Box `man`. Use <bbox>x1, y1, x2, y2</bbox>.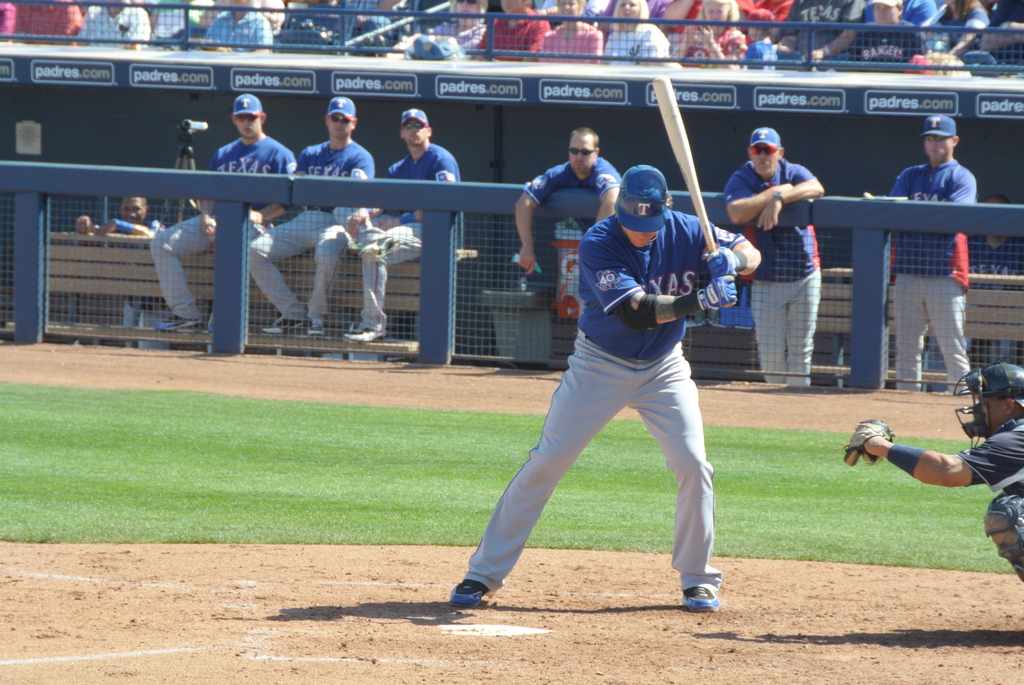
<bbox>79, 199, 170, 349</bbox>.
